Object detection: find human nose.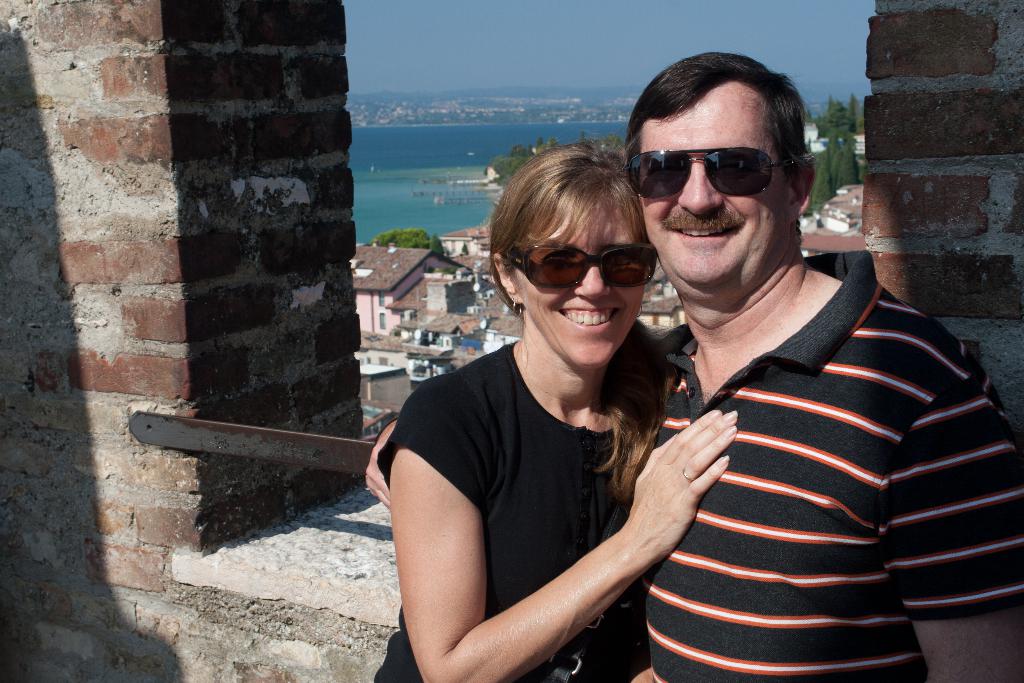
(572, 263, 610, 299).
